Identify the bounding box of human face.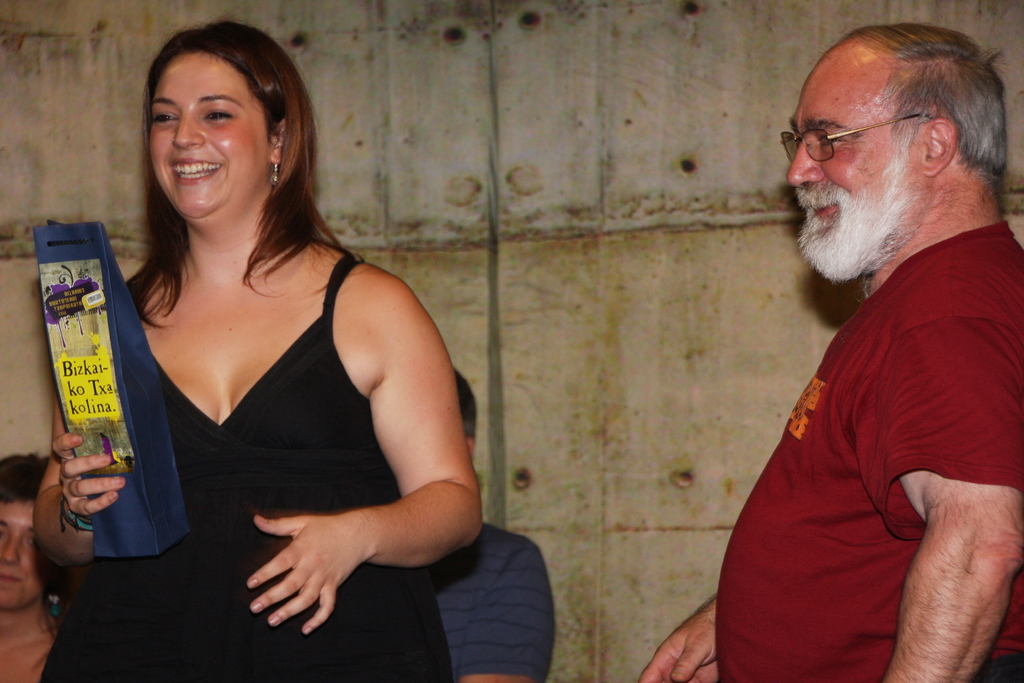
(0,498,52,614).
